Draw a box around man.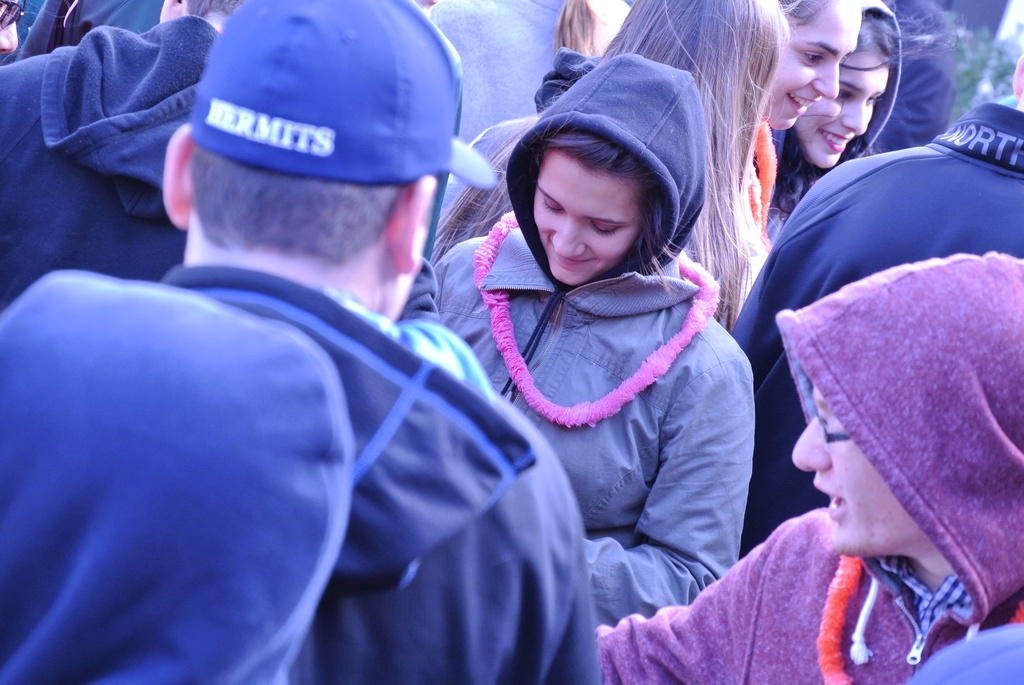
732,51,1023,555.
